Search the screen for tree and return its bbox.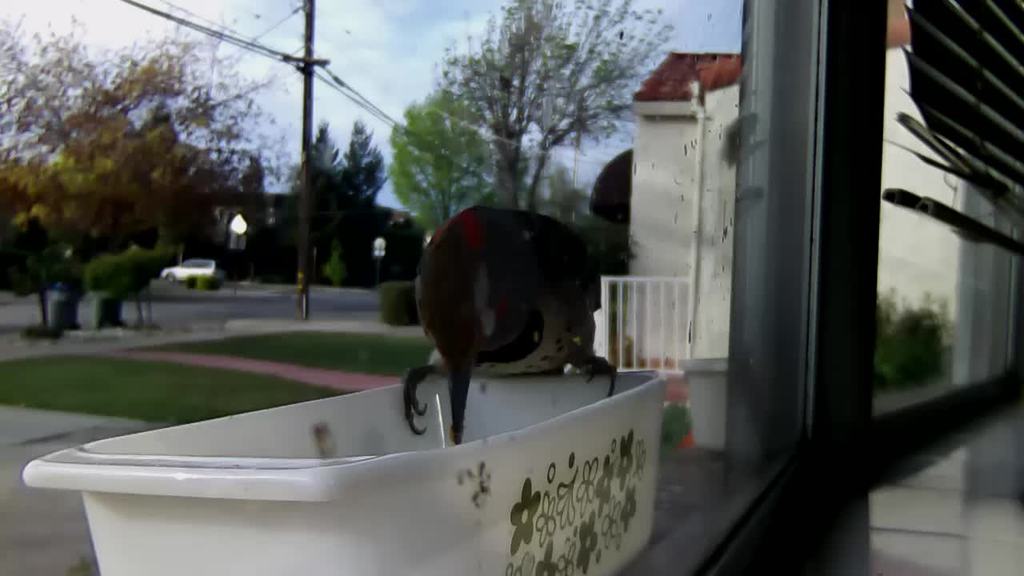
Found: bbox=[391, 87, 503, 249].
